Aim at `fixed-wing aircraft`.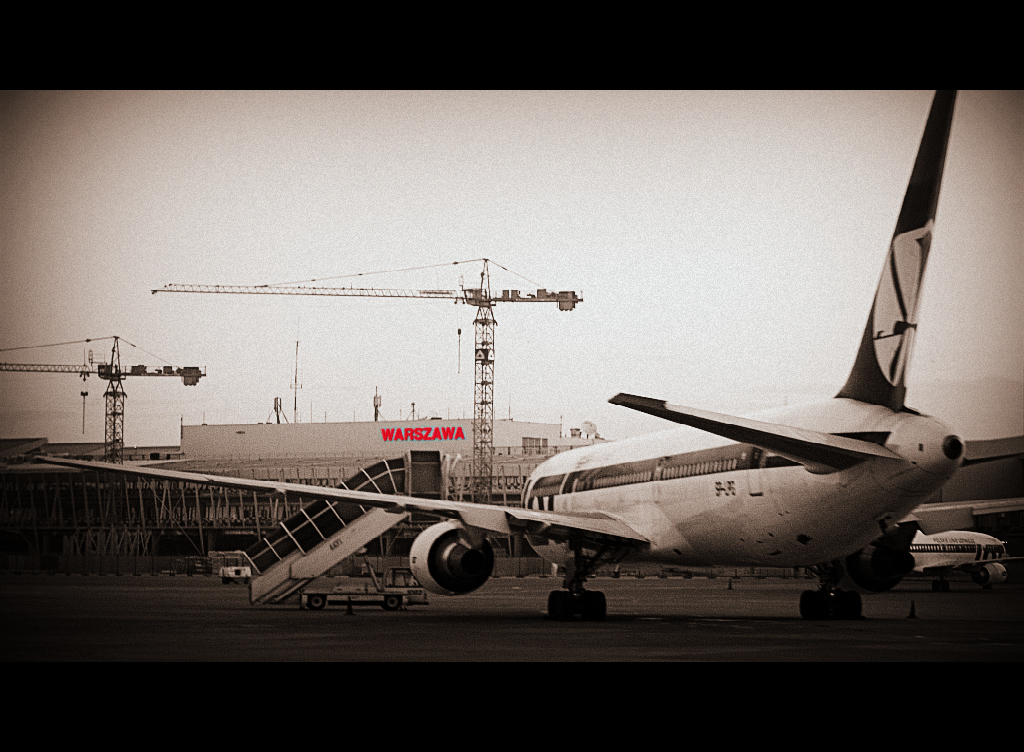
Aimed at {"left": 33, "top": 90, "right": 1023, "bottom": 617}.
